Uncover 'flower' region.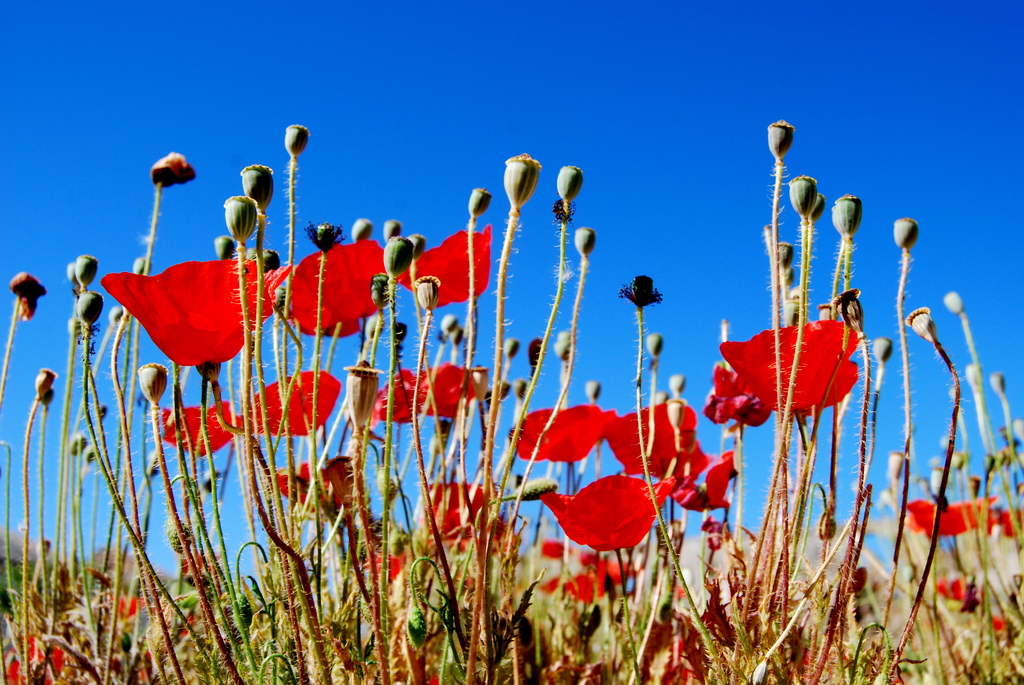
Uncovered: [356,548,405,578].
